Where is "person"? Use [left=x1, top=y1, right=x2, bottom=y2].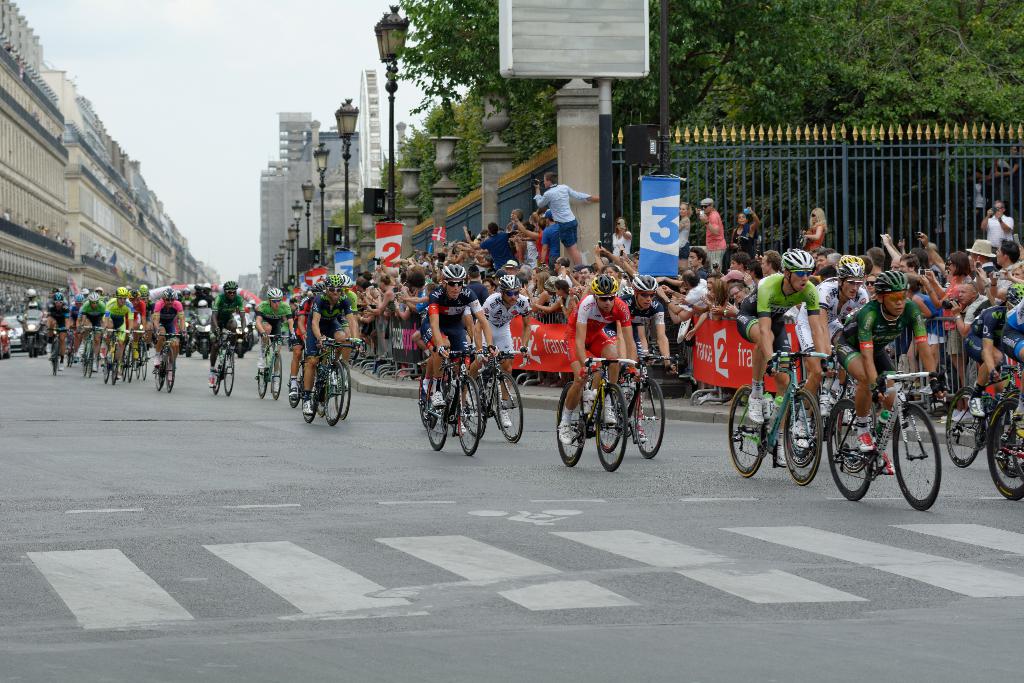
[left=707, top=197, right=726, bottom=273].
